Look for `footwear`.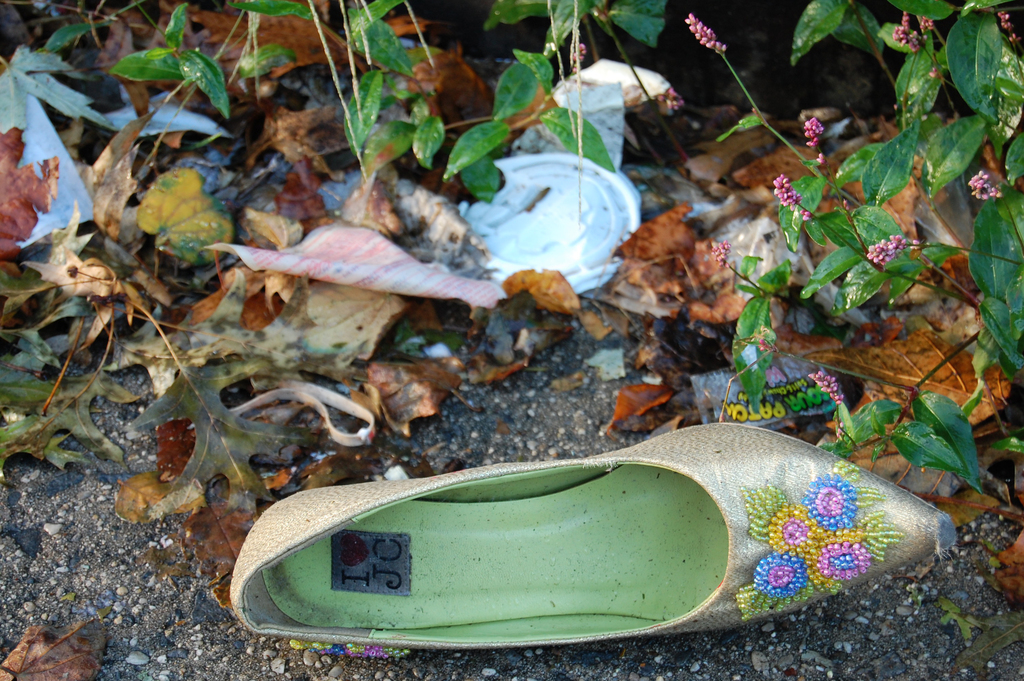
Found: crop(234, 415, 929, 651).
